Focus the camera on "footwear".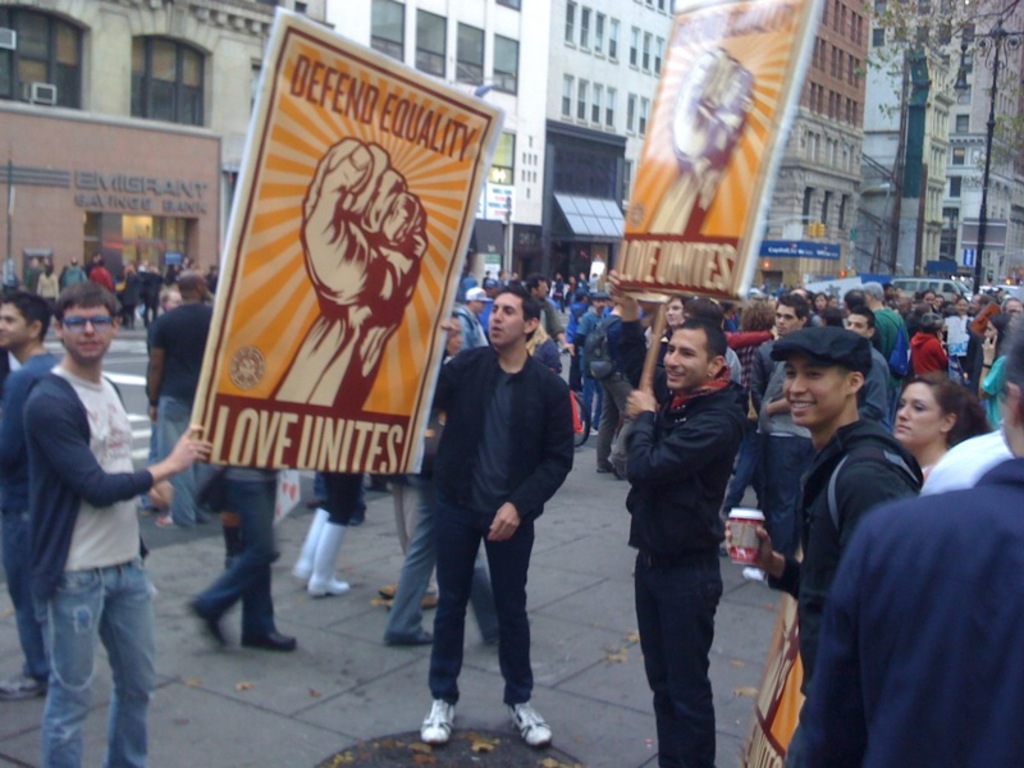
Focus region: box=[246, 626, 300, 649].
